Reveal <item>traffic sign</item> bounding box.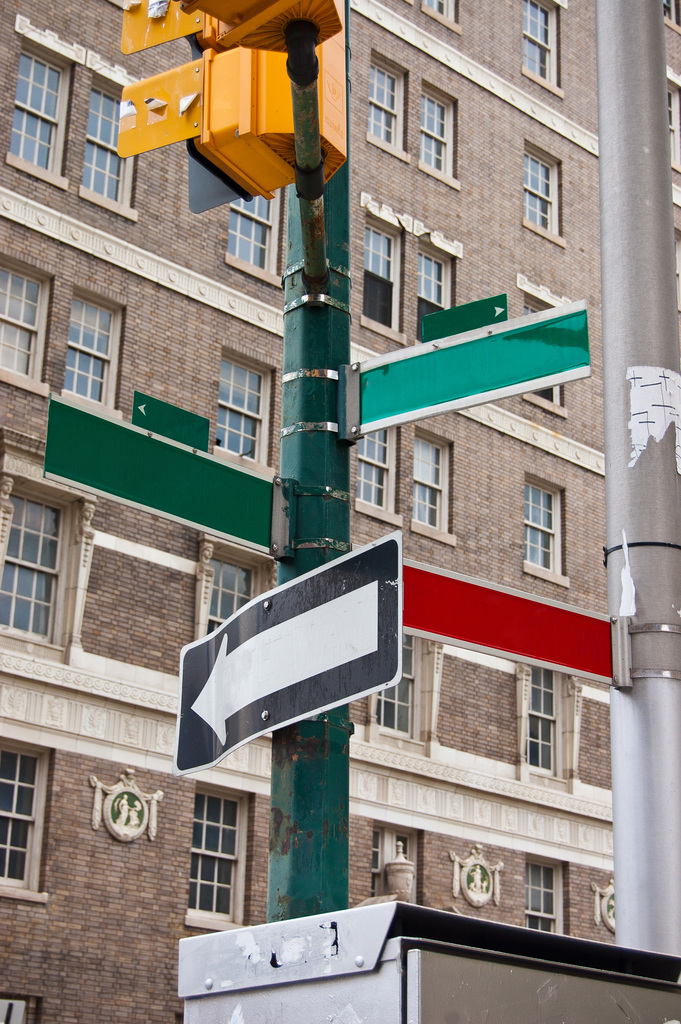
Revealed: <region>174, 531, 404, 771</region>.
